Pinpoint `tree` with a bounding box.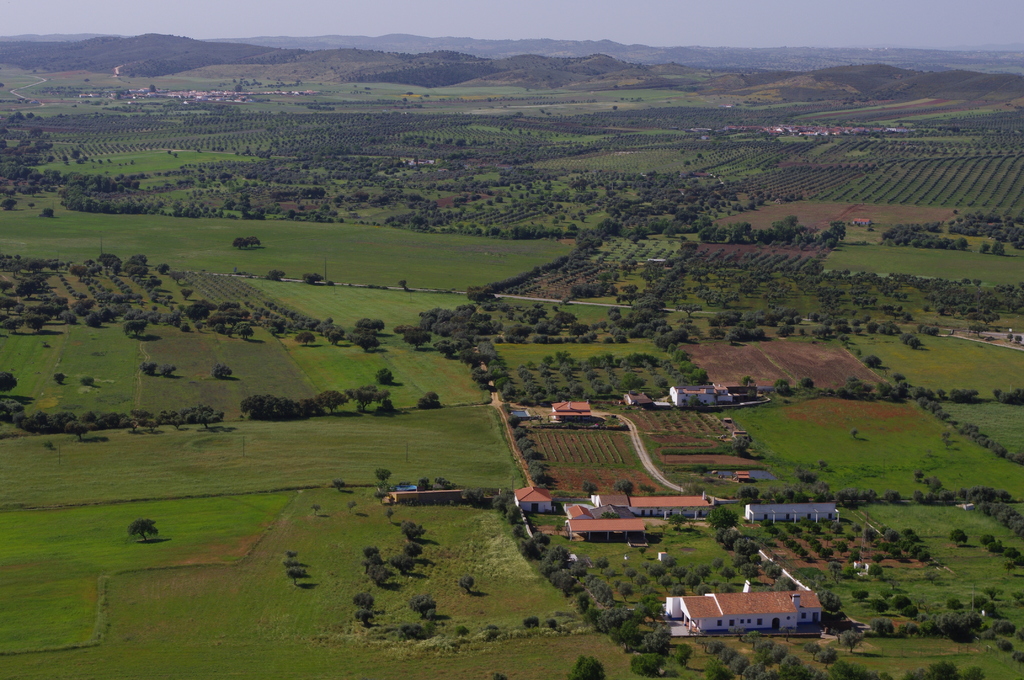
820, 592, 840, 619.
